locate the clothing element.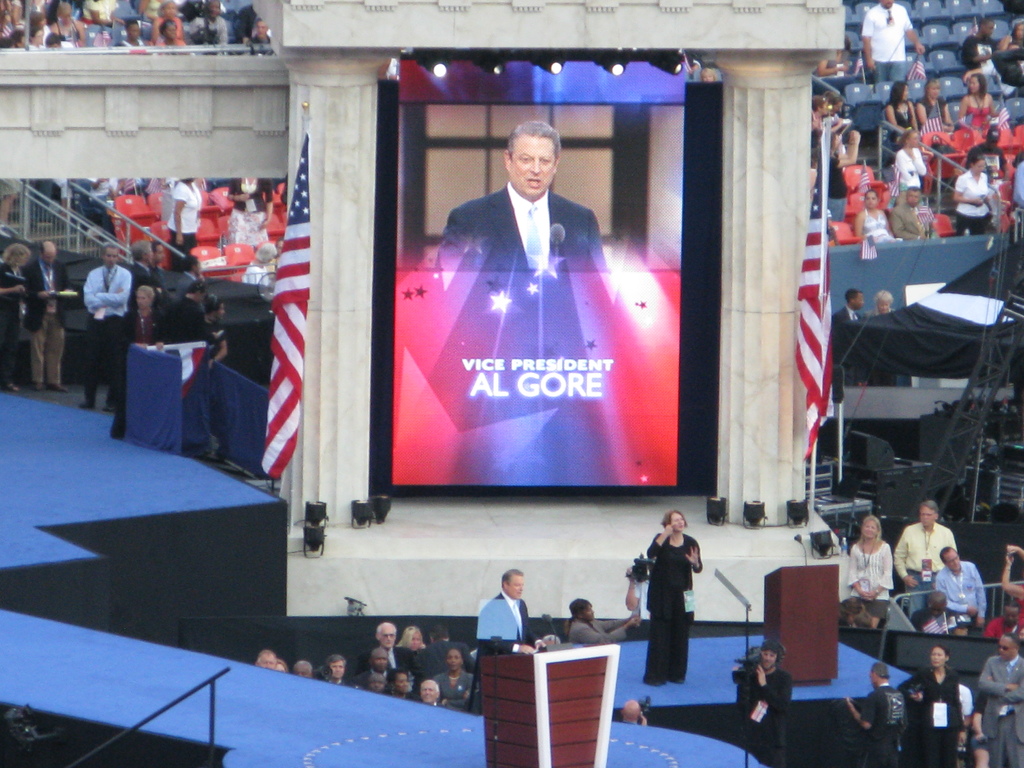
Element bbox: rect(970, 108, 991, 131).
